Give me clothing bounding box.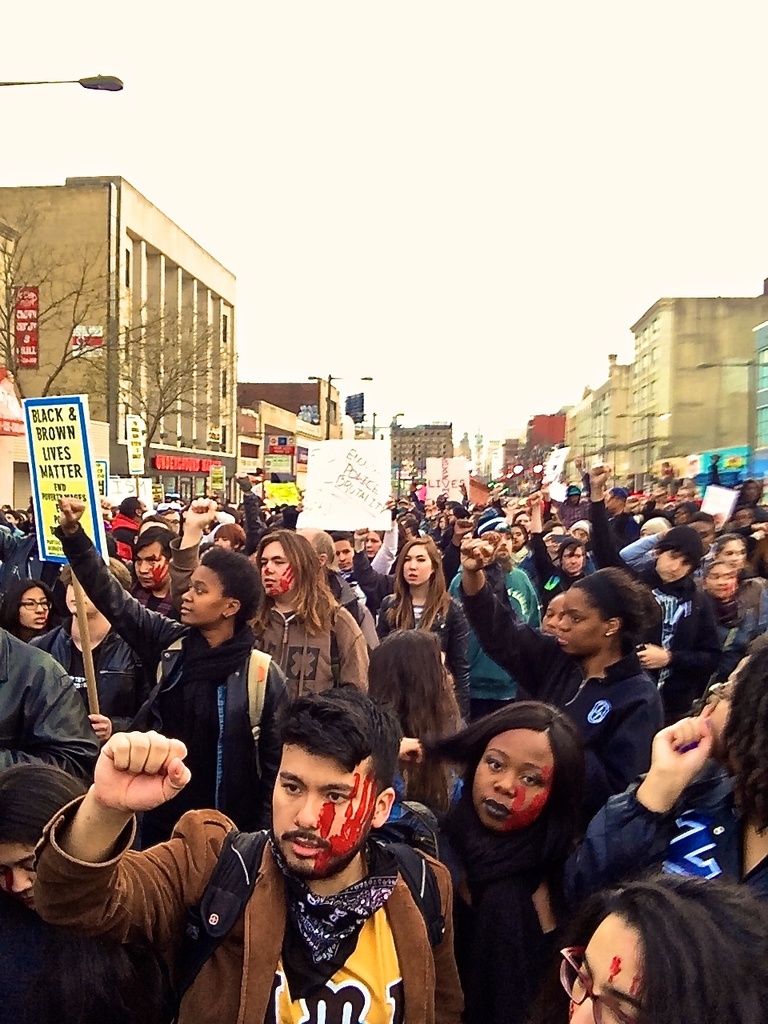
(x1=708, y1=467, x2=739, y2=509).
